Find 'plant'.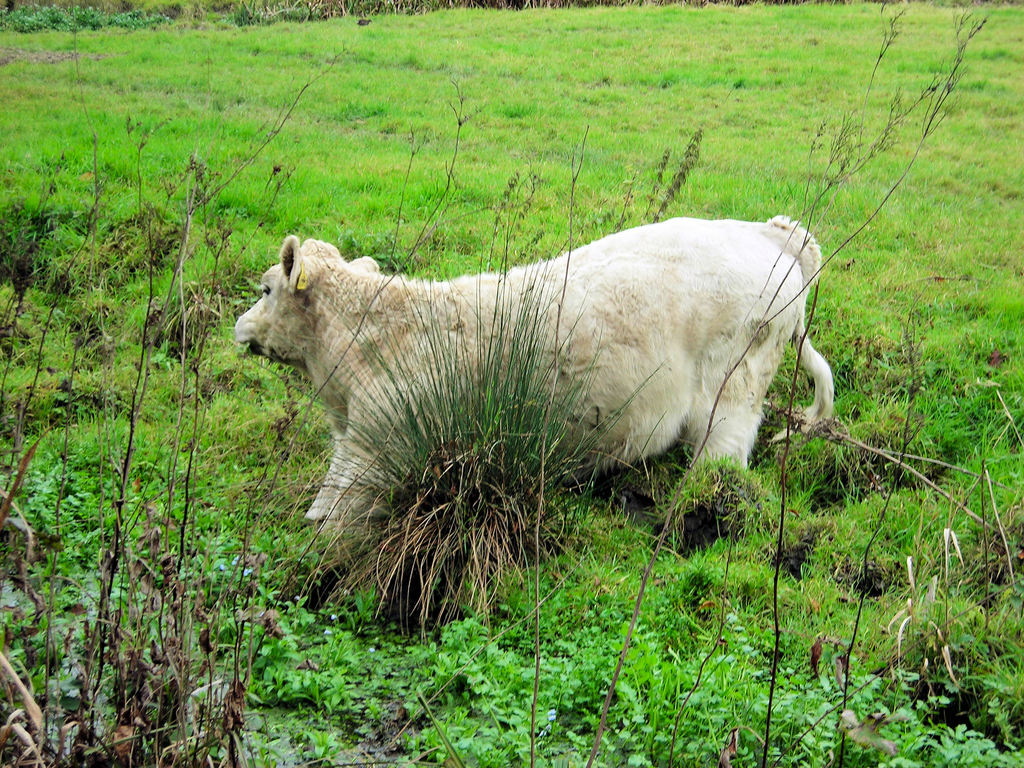
{"x1": 175, "y1": 93, "x2": 238, "y2": 767}.
